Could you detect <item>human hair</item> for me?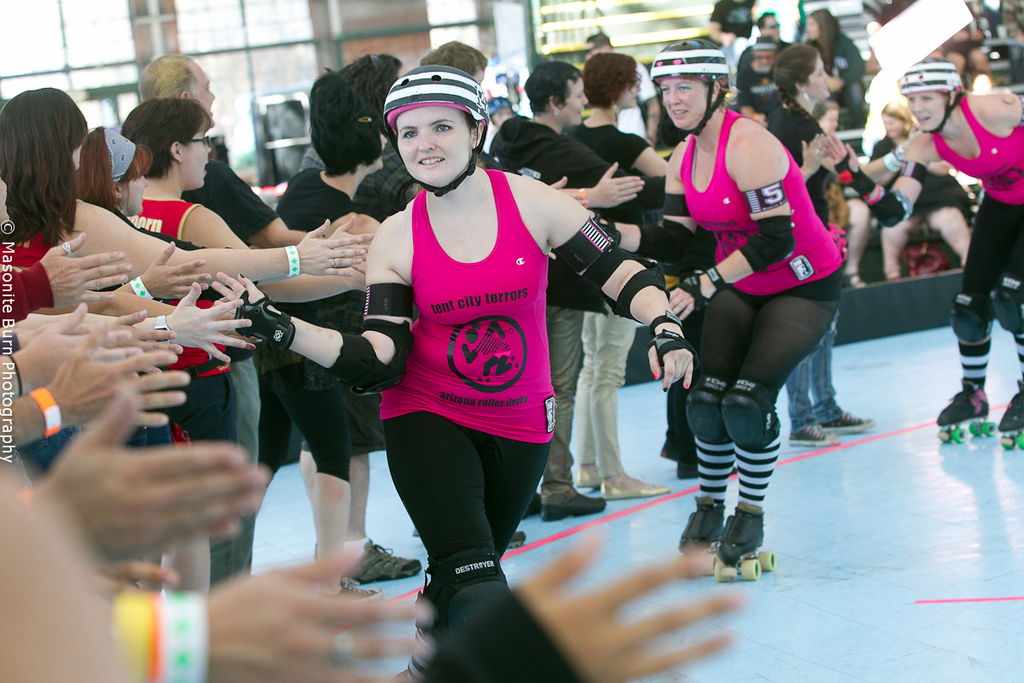
Detection result: 881:97:916:135.
